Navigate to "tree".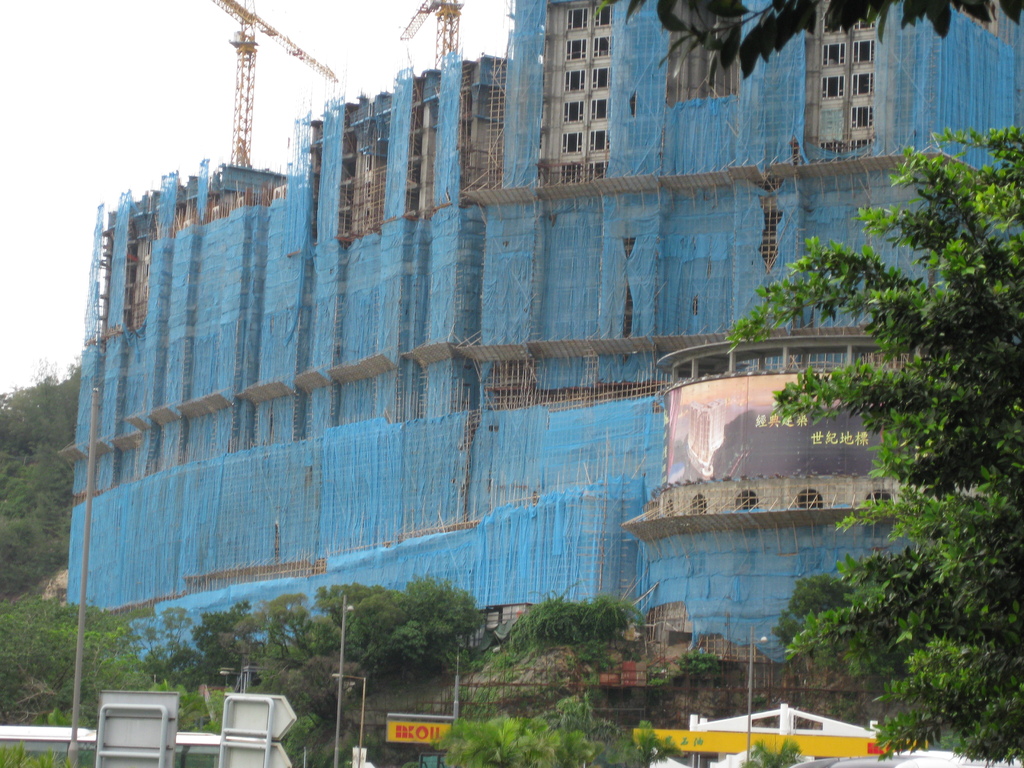
Navigation target: <box>302,584,376,678</box>.
